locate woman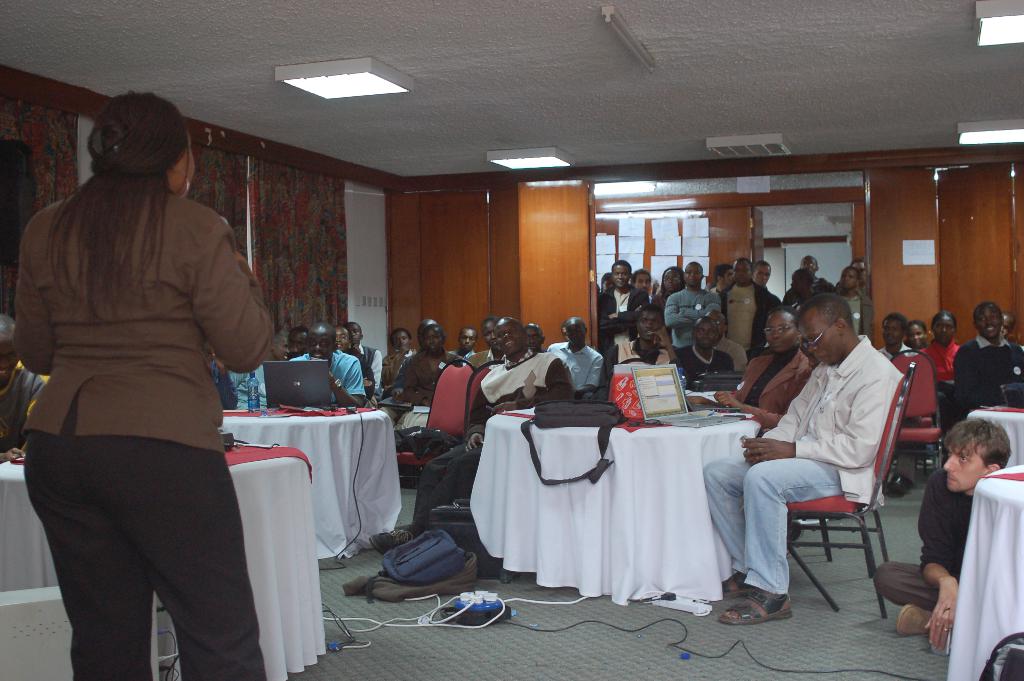
l=647, t=264, r=685, b=334
